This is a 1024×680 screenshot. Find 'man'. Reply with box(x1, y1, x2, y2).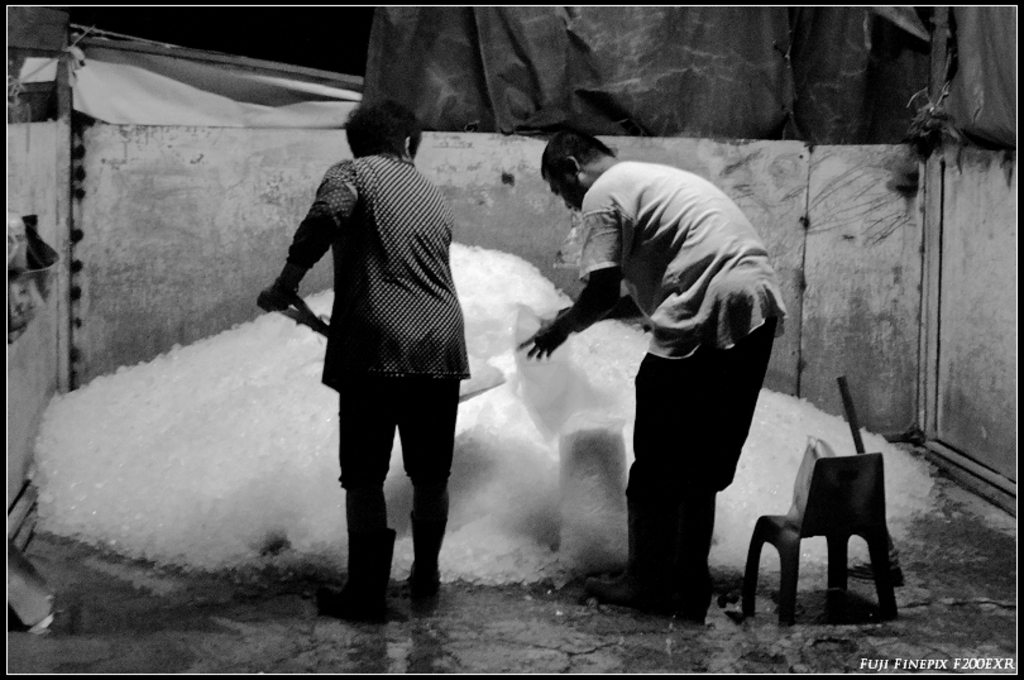
box(269, 102, 484, 642).
